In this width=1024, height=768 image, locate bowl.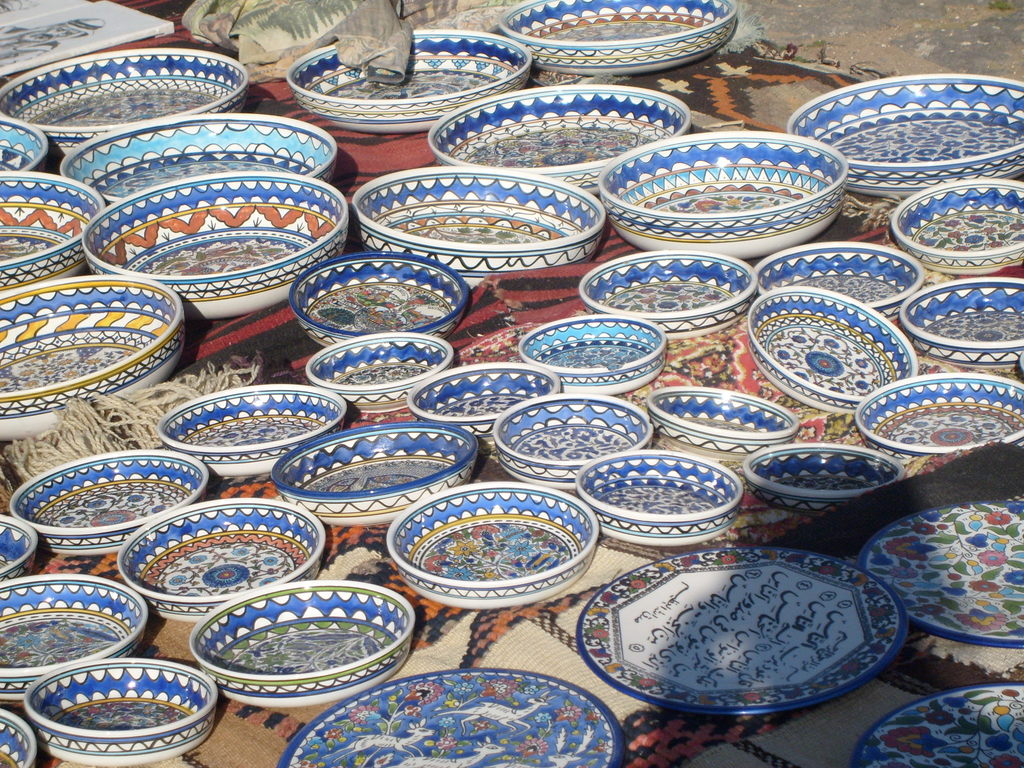
Bounding box: left=578, top=251, right=758, bottom=340.
